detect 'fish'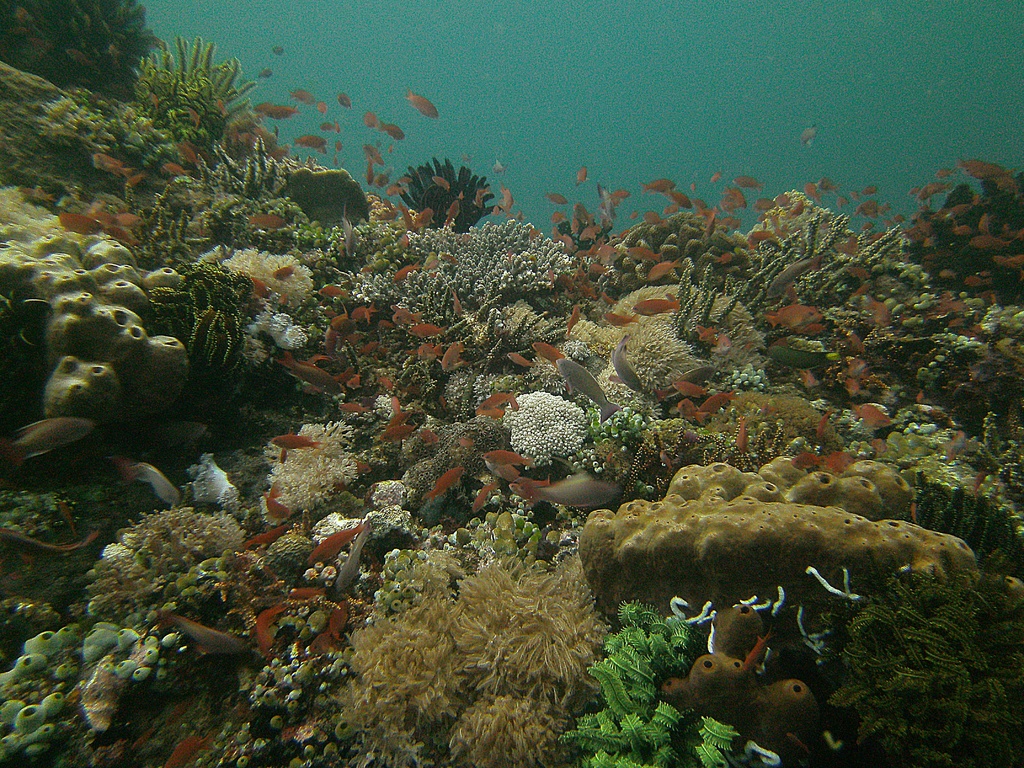
bbox(733, 173, 764, 193)
